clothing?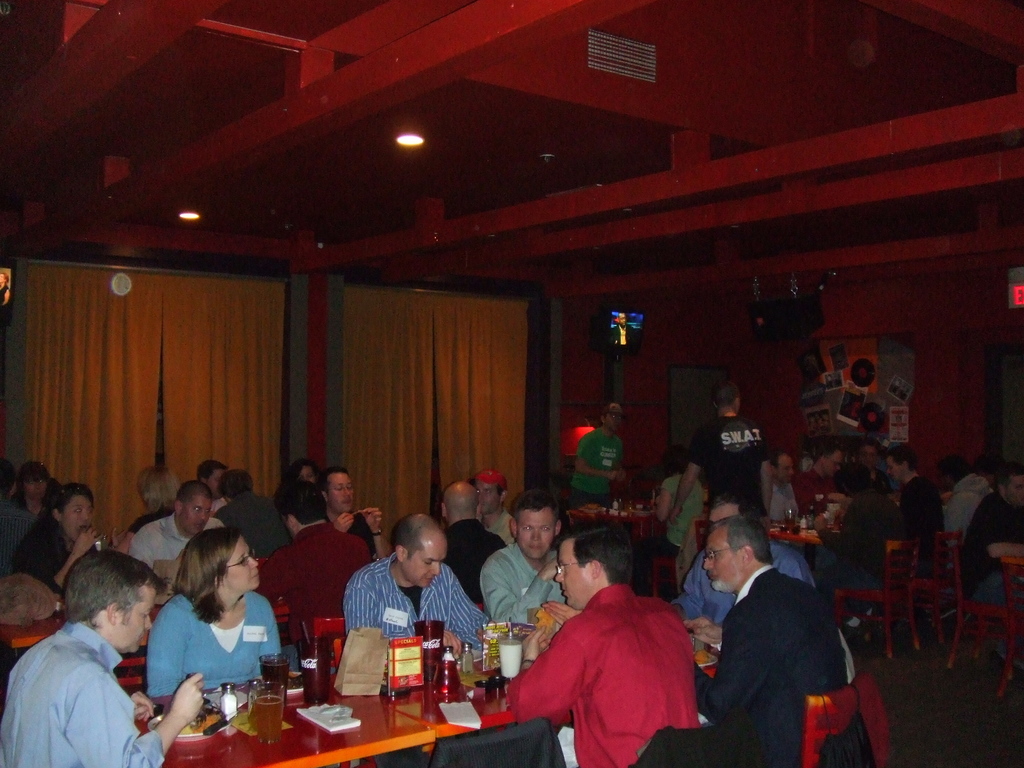
<bbox>705, 563, 852, 767</bbox>
